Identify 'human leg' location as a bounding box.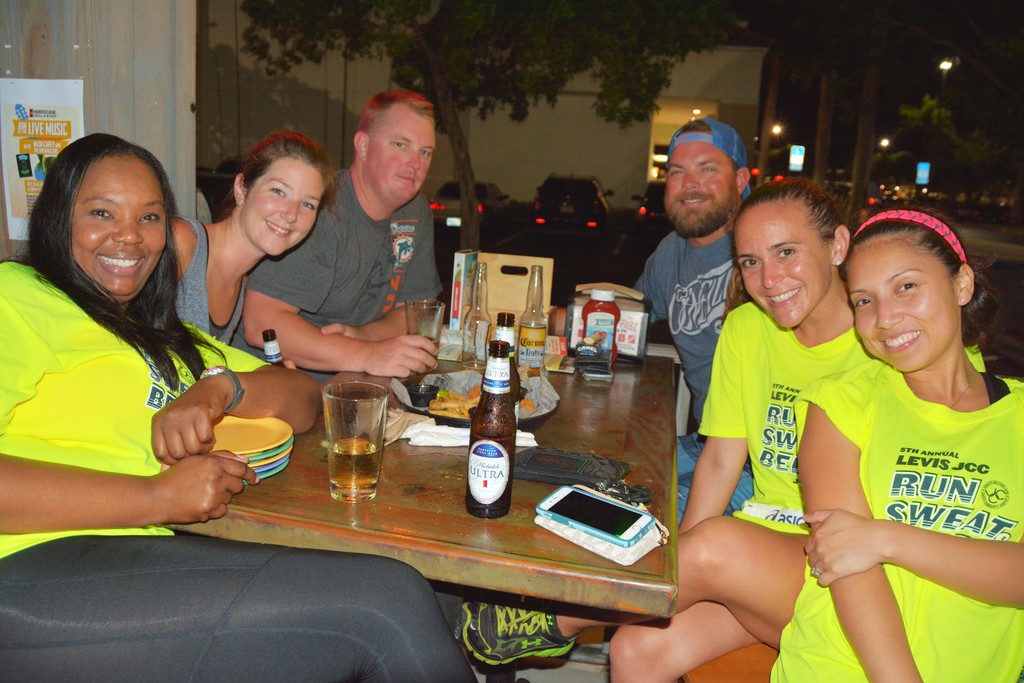
{"left": 454, "top": 514, "right": 808, "bottom": 667}.
